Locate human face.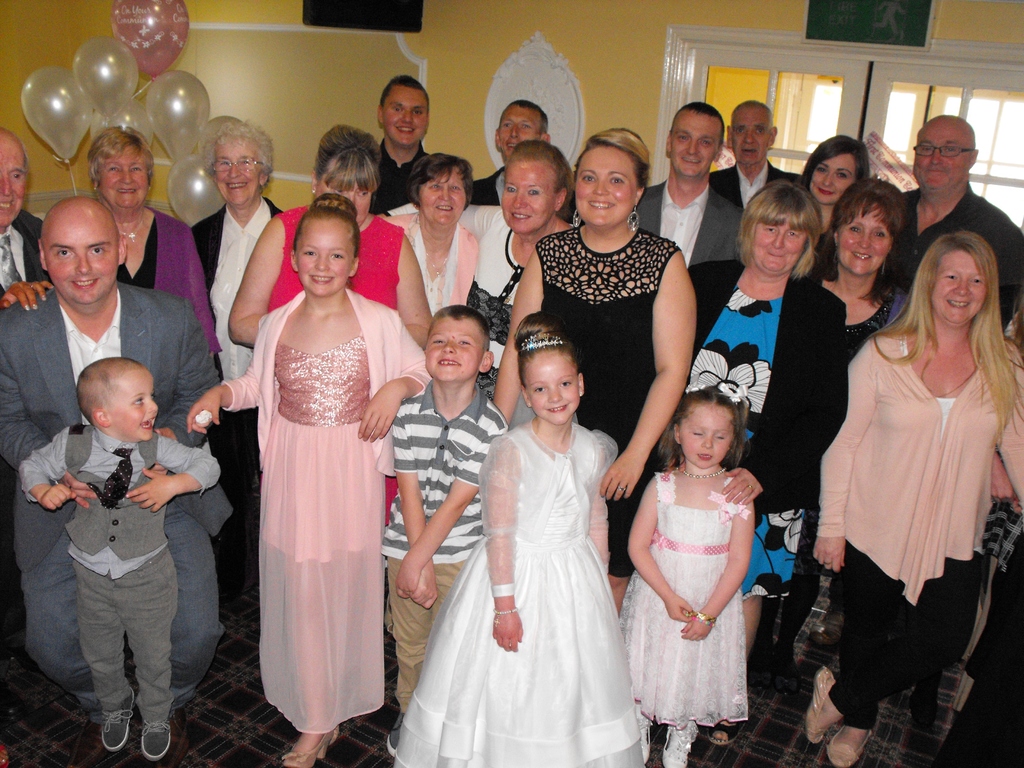
Bounding box: 211,137,262,209.
